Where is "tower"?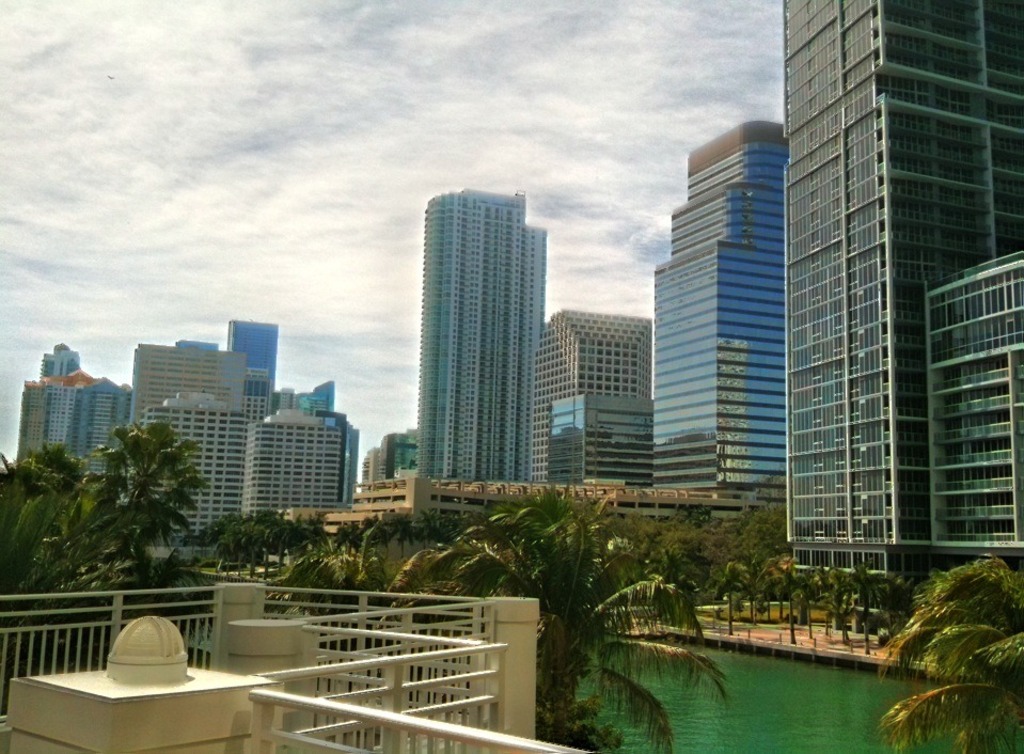
<region>637, 89, 821, 505</region>.
